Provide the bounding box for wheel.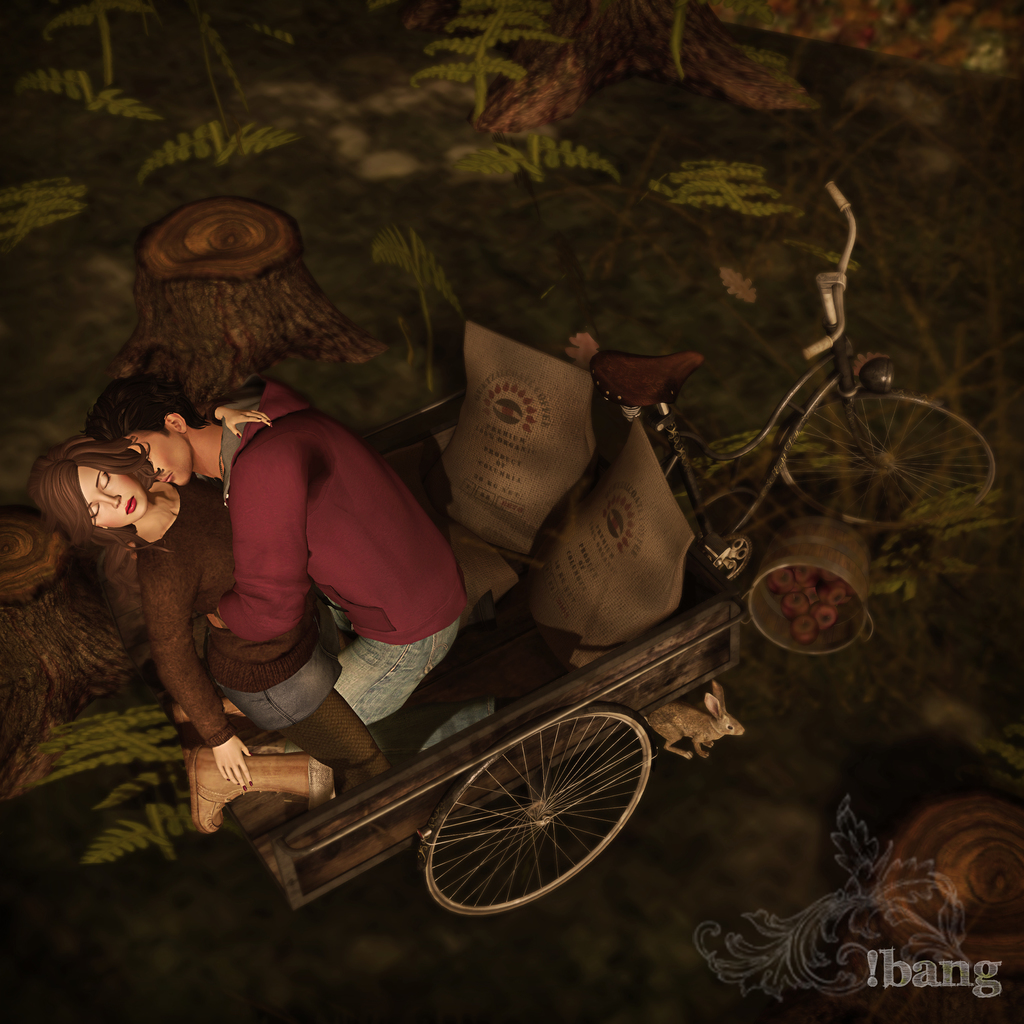
<region>422, 723, 652, 905</region>.
